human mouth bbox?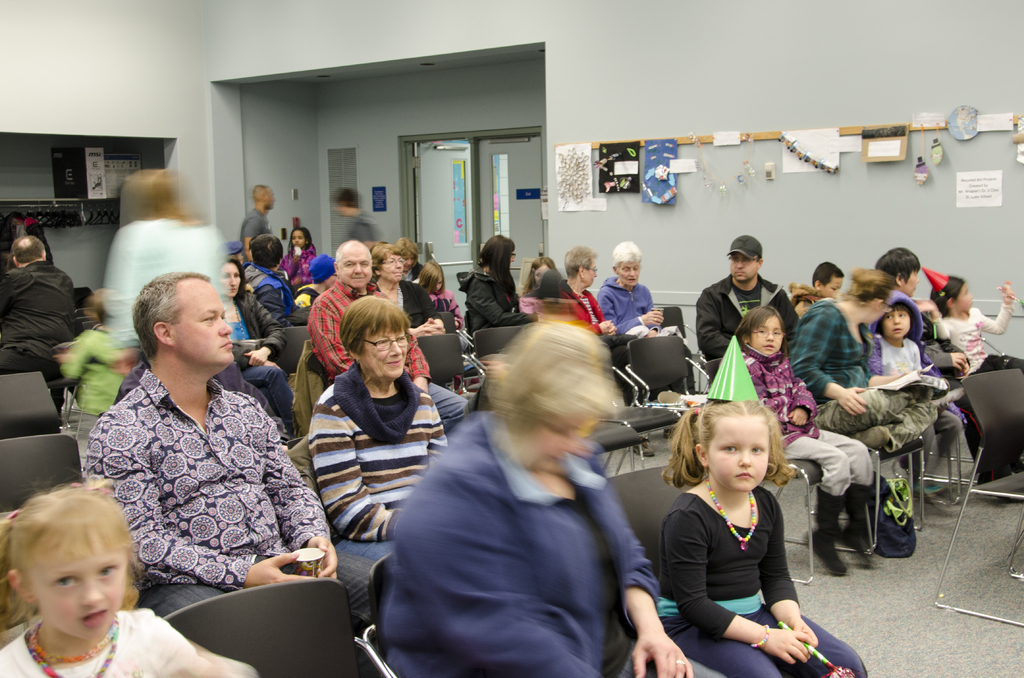
385,362,400,366
